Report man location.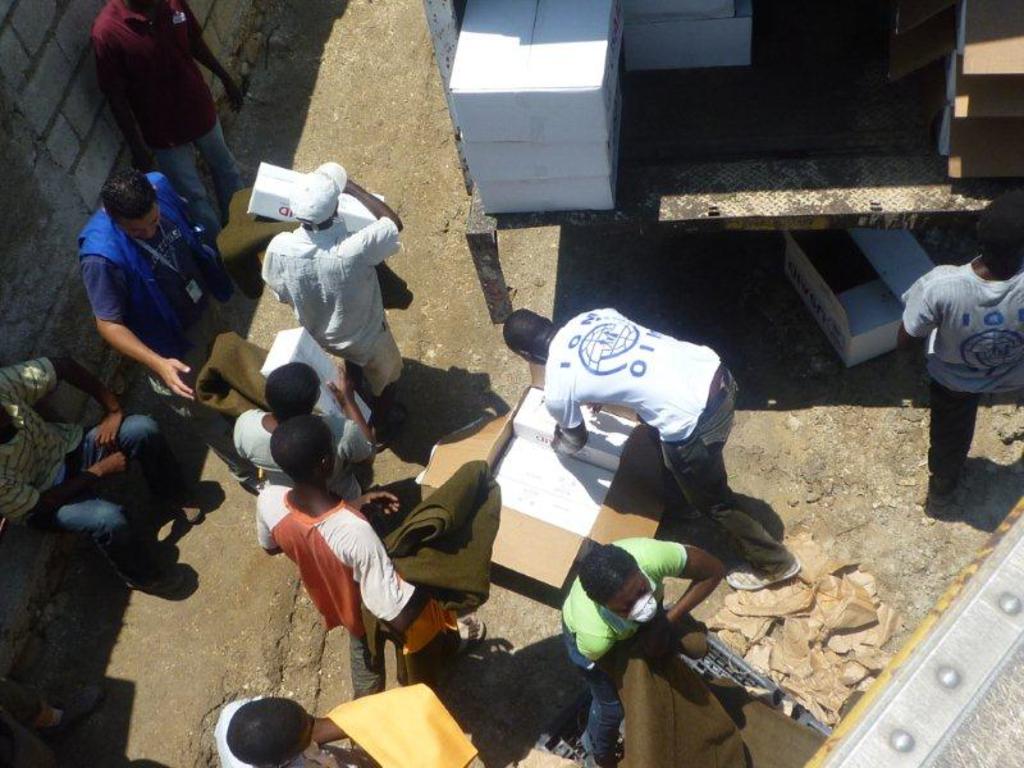
Report: 212 696 352 767.
